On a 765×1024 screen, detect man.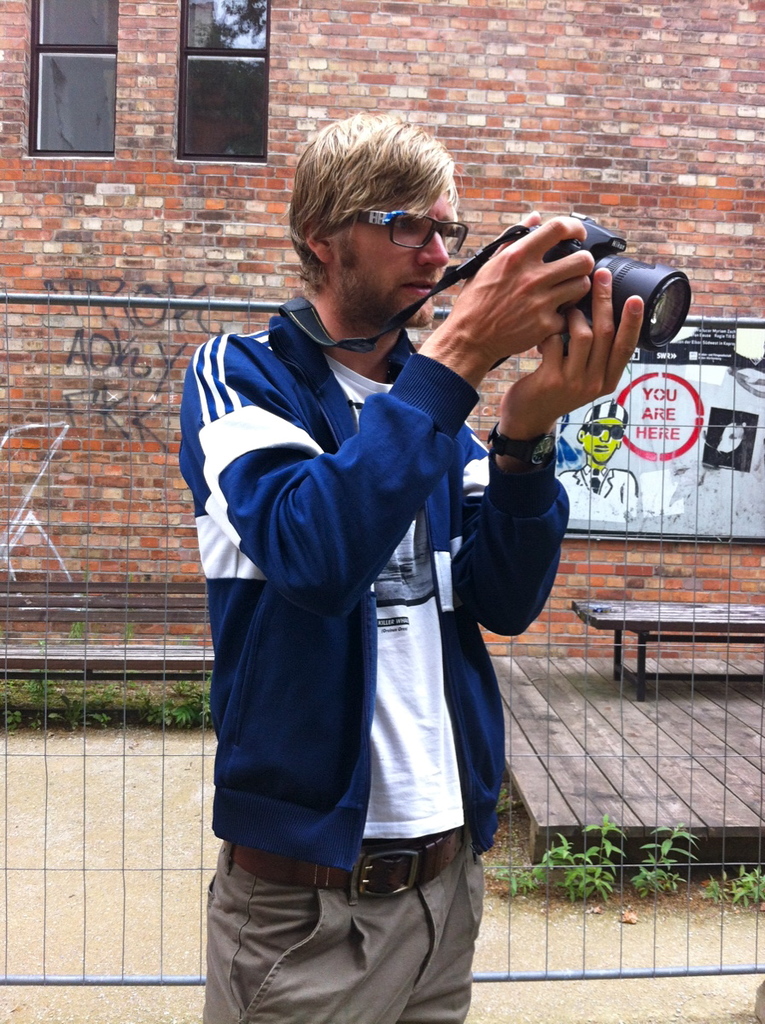
left=166, top=84, right=537, bottom=1021.
